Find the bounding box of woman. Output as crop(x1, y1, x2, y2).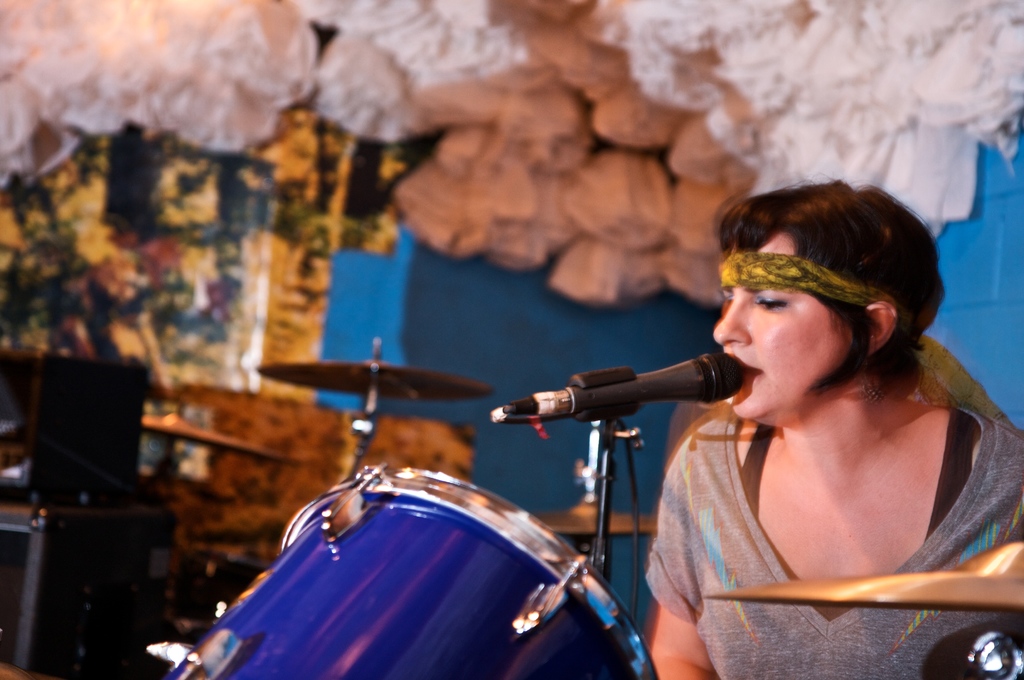
crop(577, 175, 1016, 669).
